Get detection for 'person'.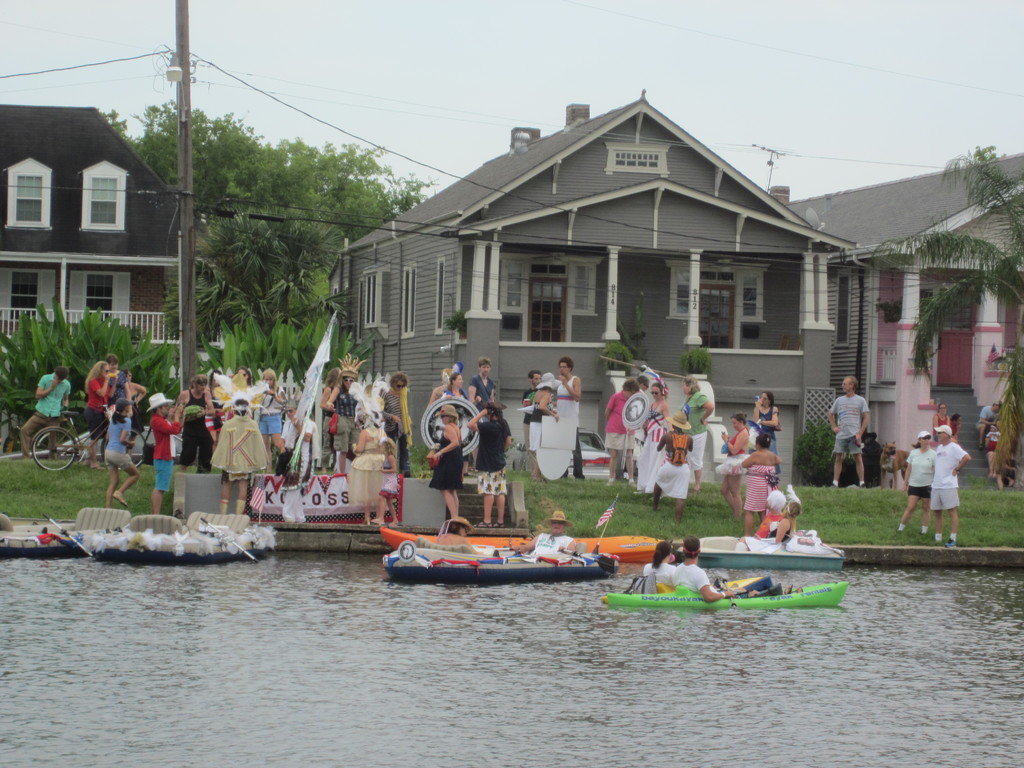
Detection: locate(246, 364, 294, 471).
